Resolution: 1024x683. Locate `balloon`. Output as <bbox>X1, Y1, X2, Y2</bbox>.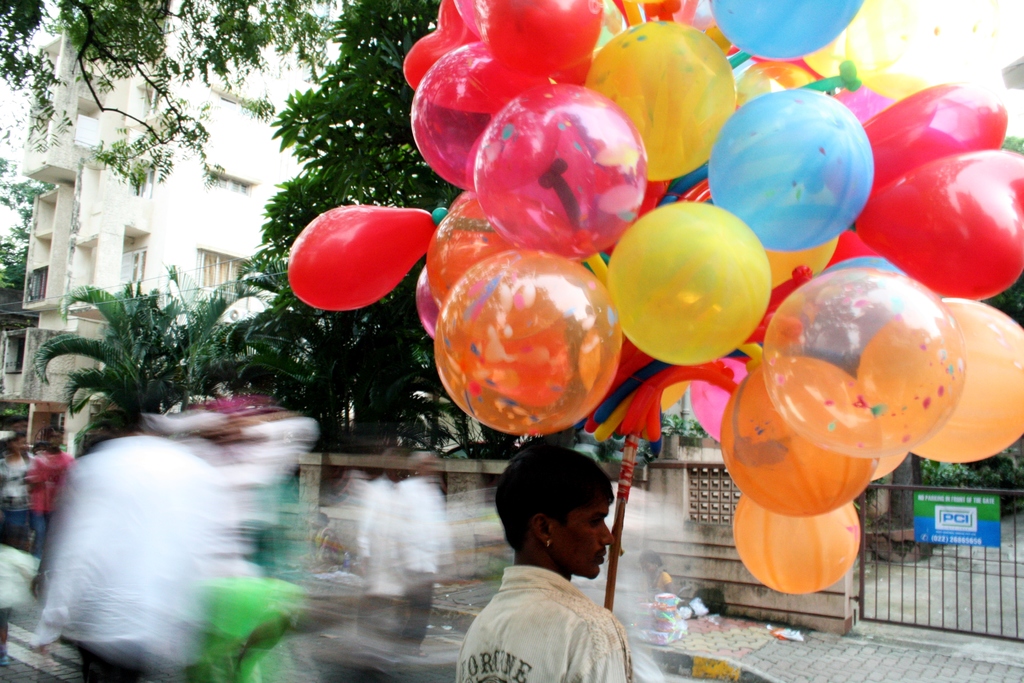
<bbox>285, 205, 433, 311</bbox>.
